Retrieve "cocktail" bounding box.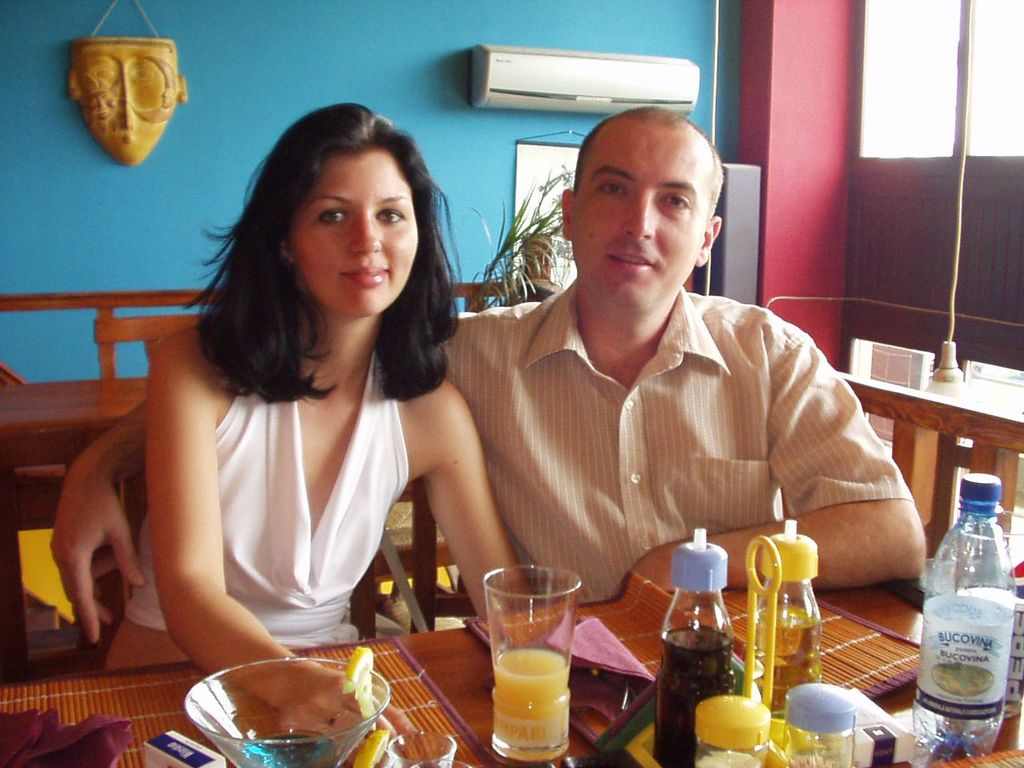
Bounding box: (x1=187, y1=654, x2=386, y2=767).
